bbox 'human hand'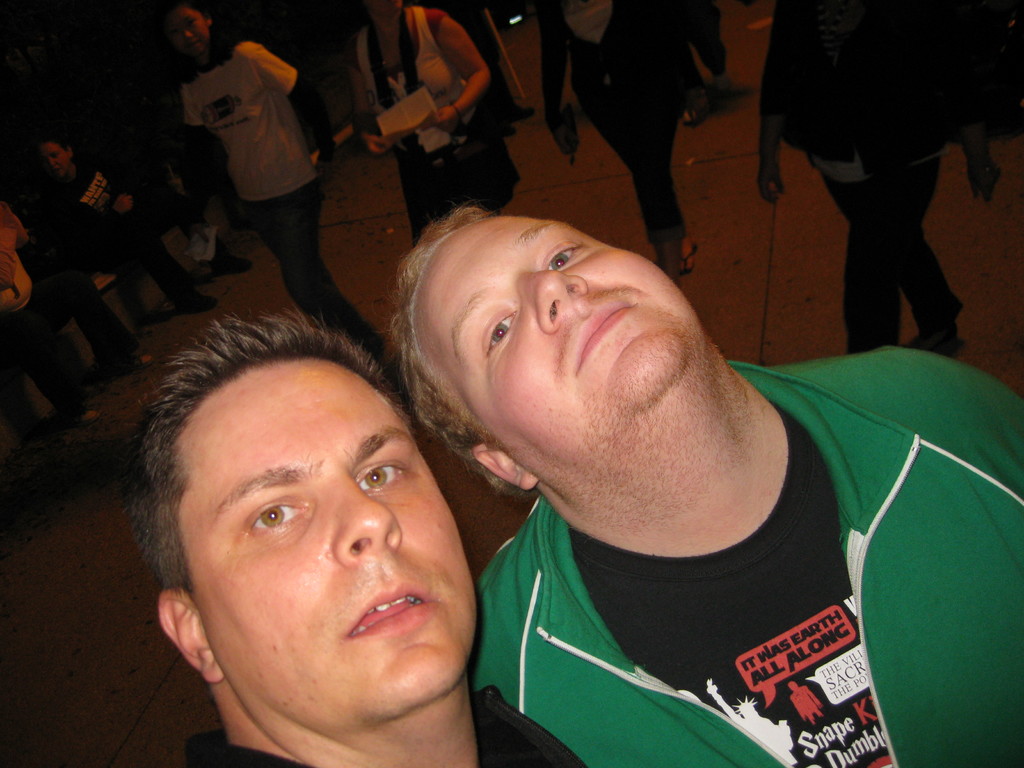
pyautogui.locateOnScreen(364, 132, 391, 156)
